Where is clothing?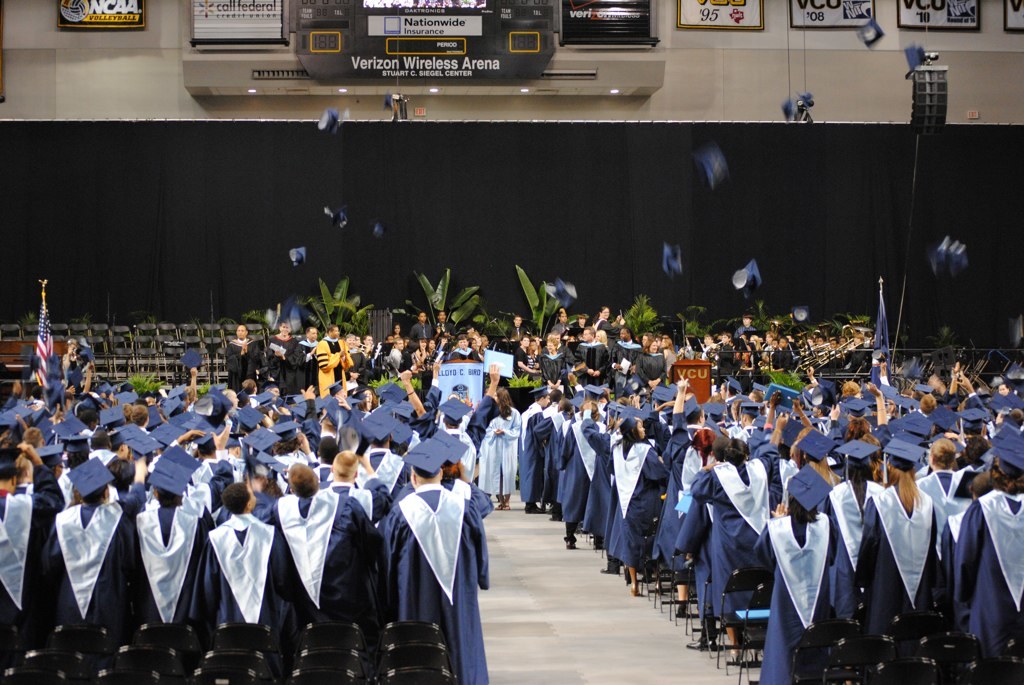
[294, 334, 315, 394].
